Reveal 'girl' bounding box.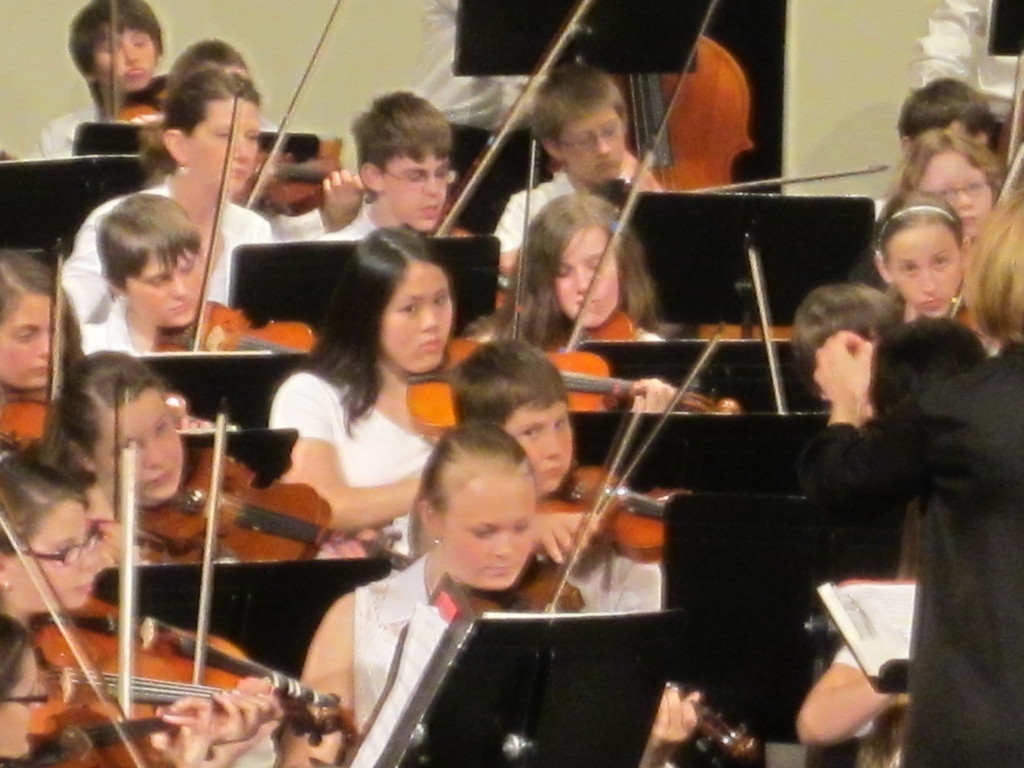
Revealed: rect(38, 348, 374, 556).
